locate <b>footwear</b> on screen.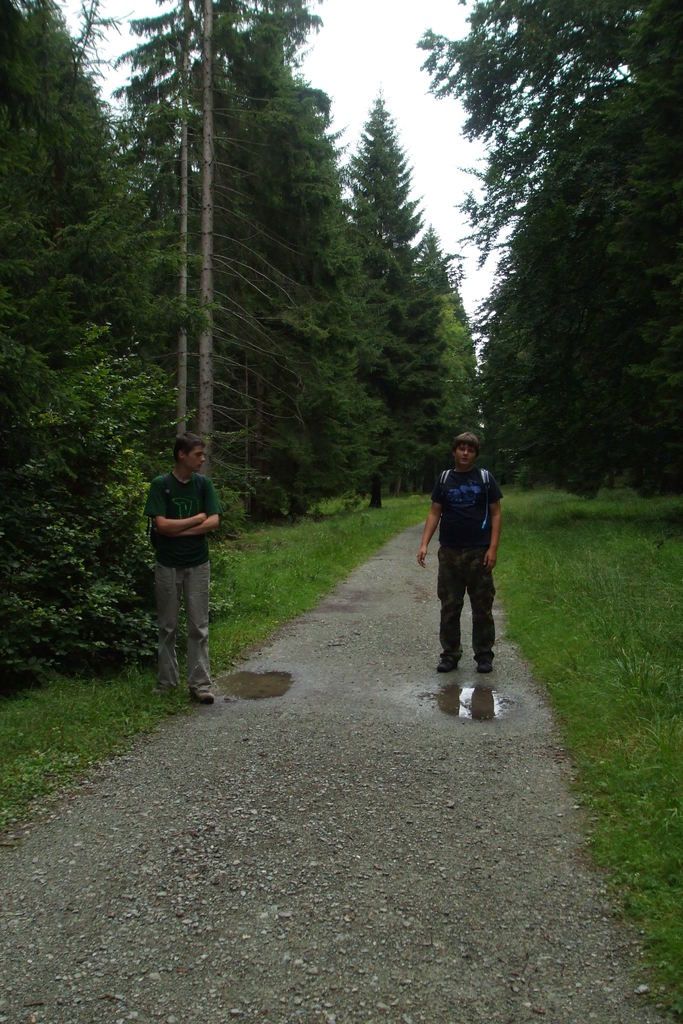
On screen at <box>438,653,457,671</box>.
